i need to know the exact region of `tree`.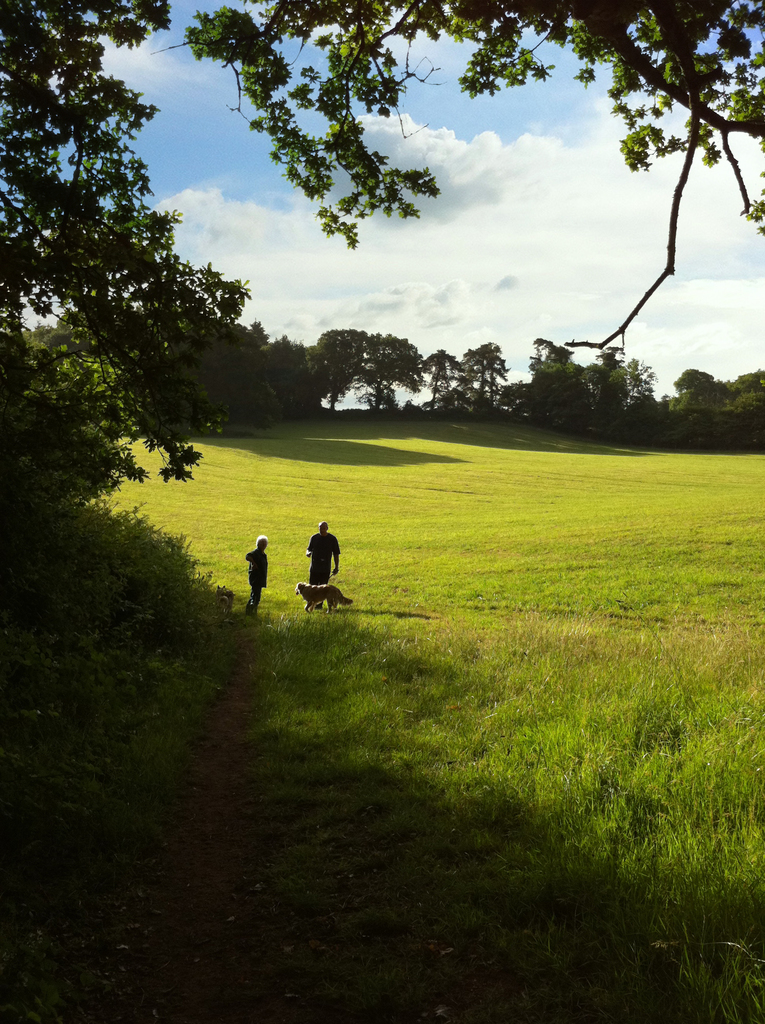
Region: 417/344/455/413.
